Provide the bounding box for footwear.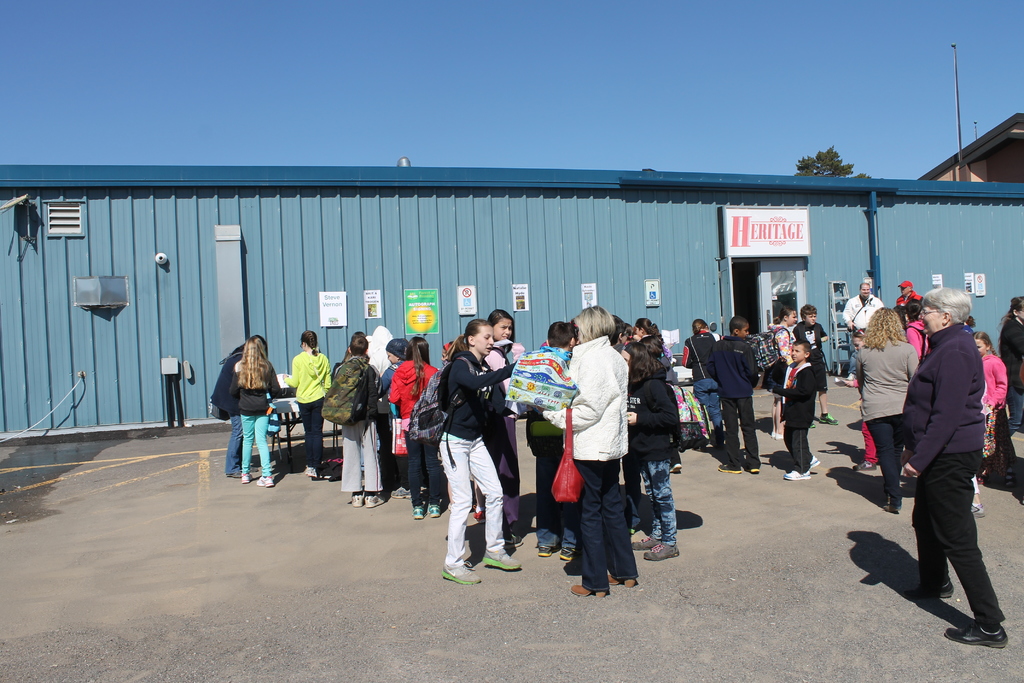
<bbox>670, 463, 685, 472</bbox>.
